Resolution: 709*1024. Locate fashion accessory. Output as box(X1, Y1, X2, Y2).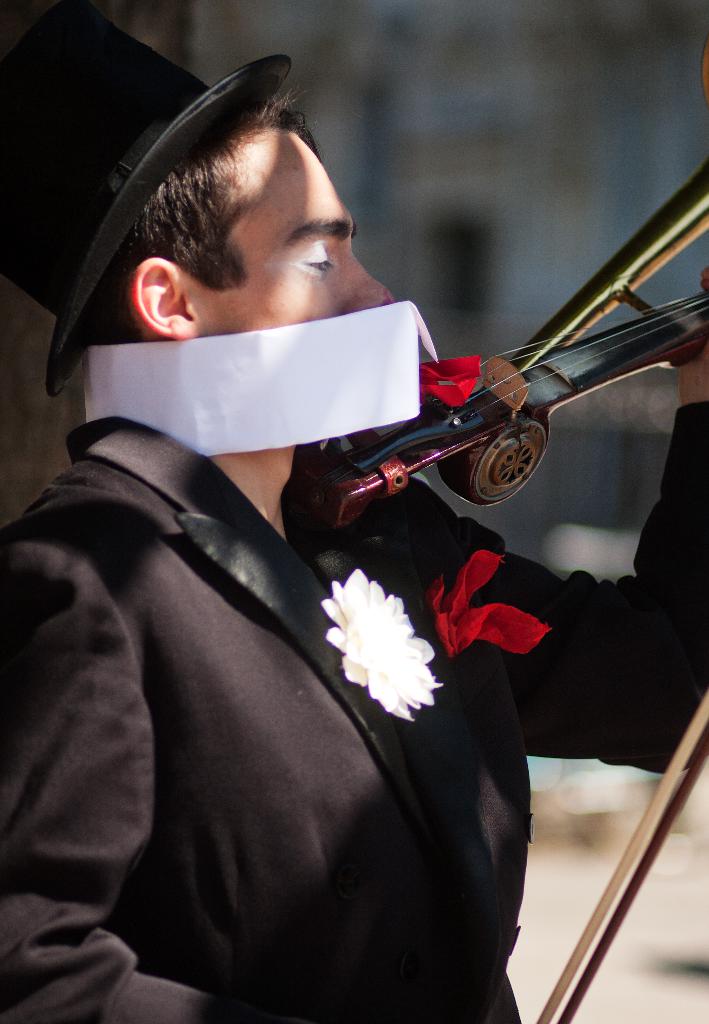
box(322, 561, 445, 724).
